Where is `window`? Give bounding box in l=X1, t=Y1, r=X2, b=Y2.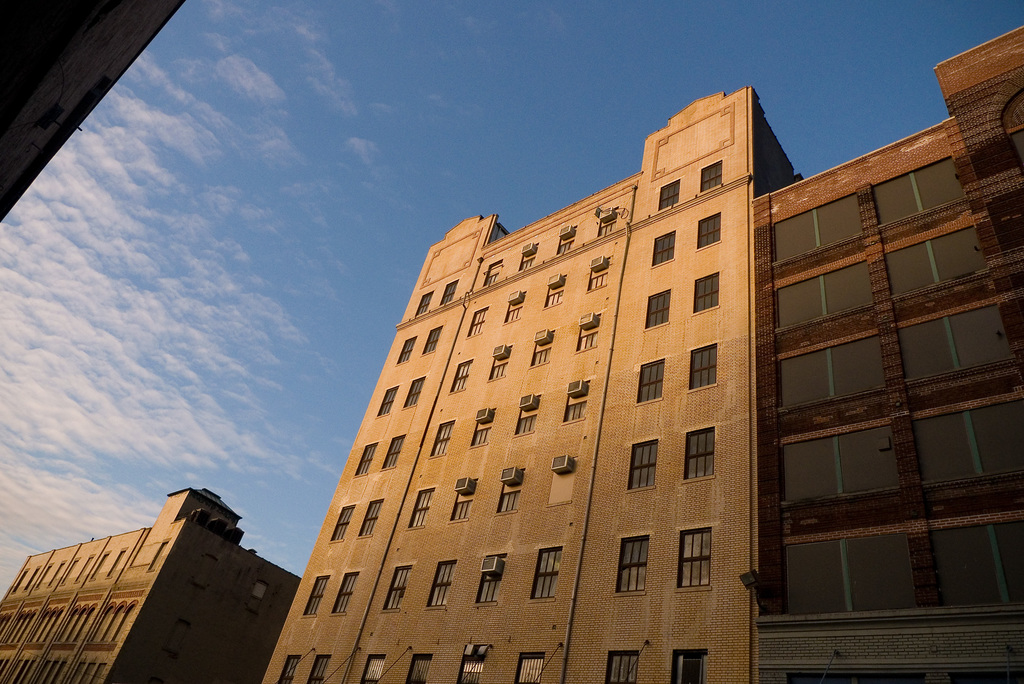
l=461, t=407, r=488, b=450.
